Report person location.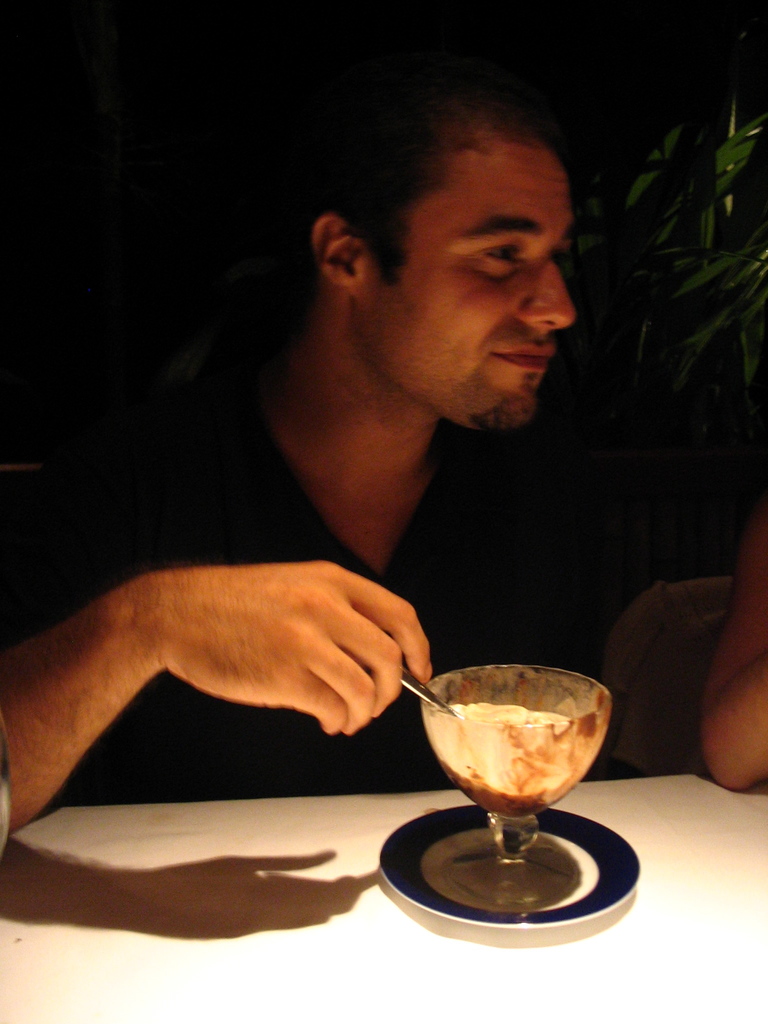
Report: bbox=[699, 495, 767, 788].
